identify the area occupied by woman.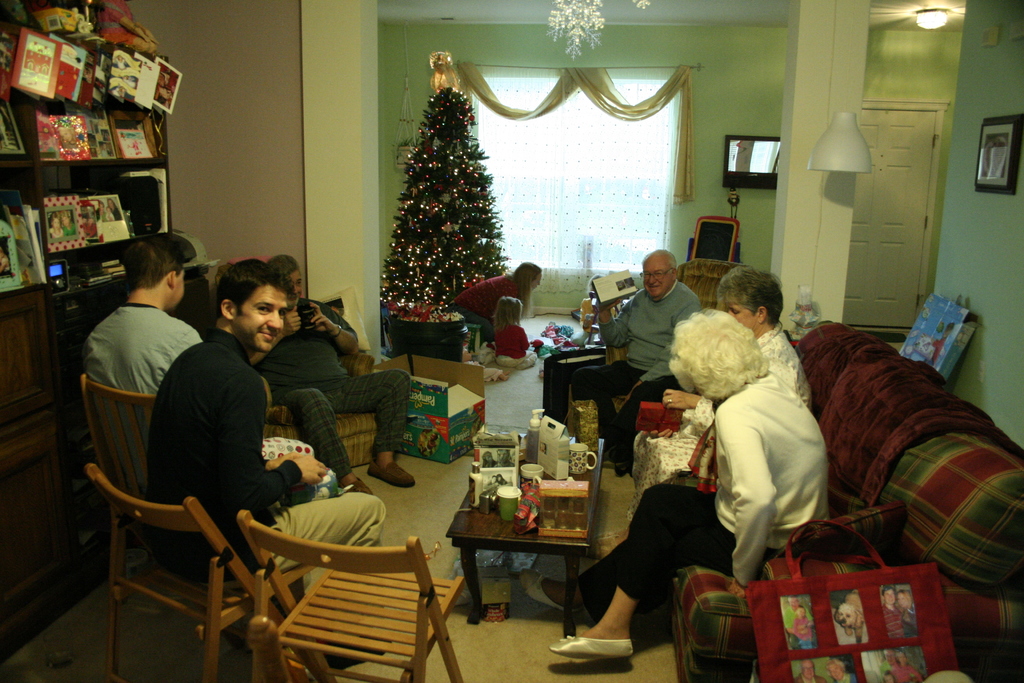
Area: [left=451, top=259, right=537, bottom=341].
